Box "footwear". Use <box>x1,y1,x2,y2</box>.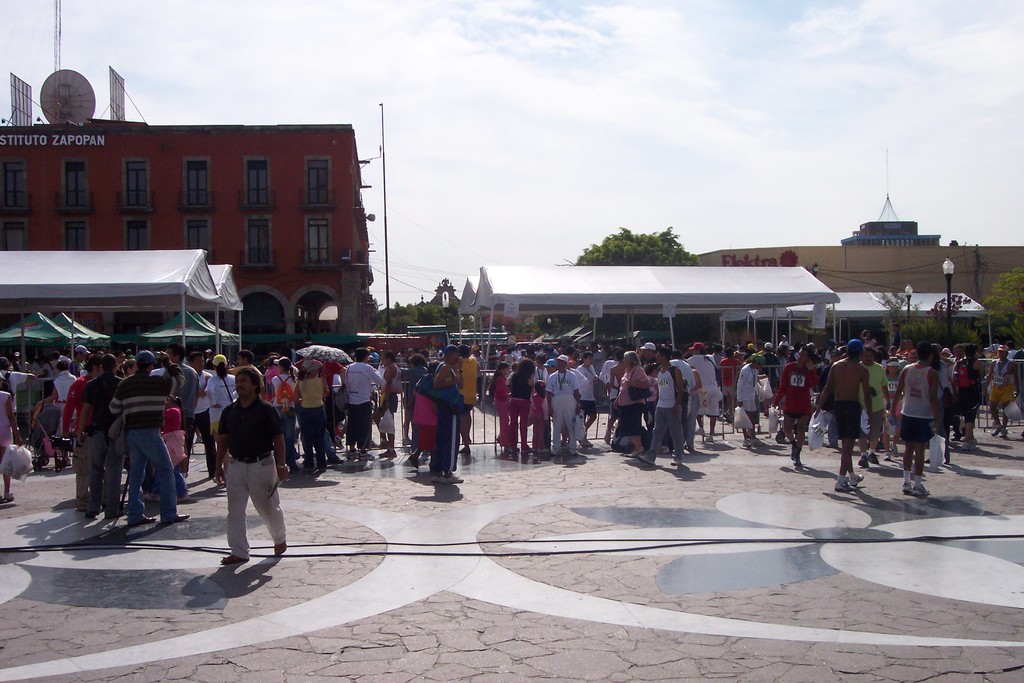
<box>317,465,326,472</box>.
